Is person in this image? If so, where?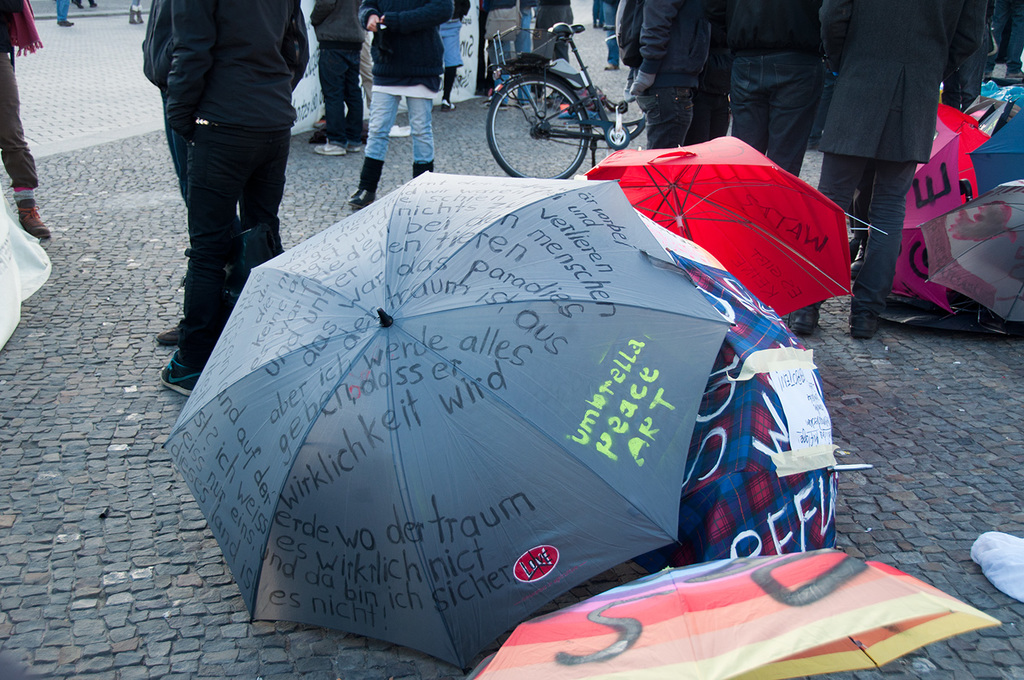
Yes, at Rect(72, 0, 101, 10).
